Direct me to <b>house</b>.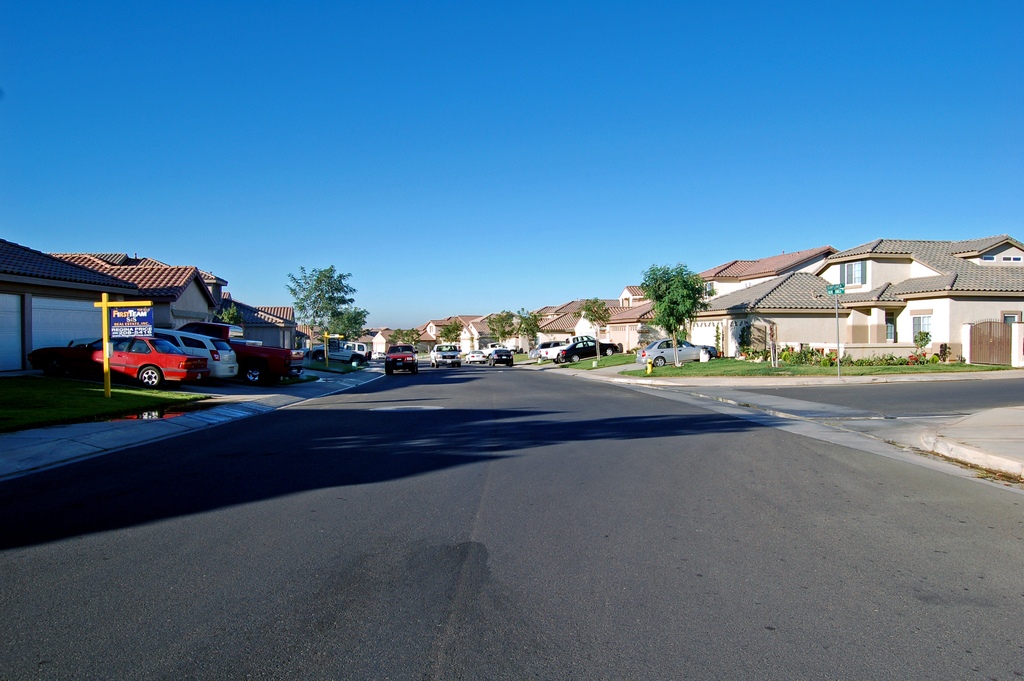
Direction: [x1=850, y1=266, x2=1023, y2=375].
